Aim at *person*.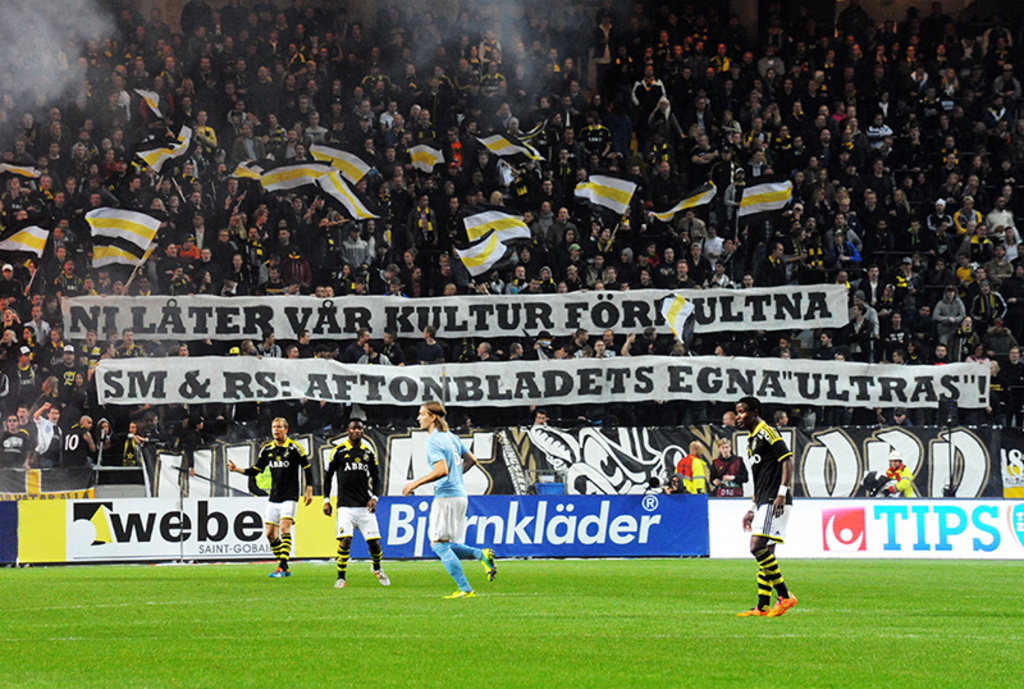
Aimed at bbox=[1000, 219, 1021, 263].
